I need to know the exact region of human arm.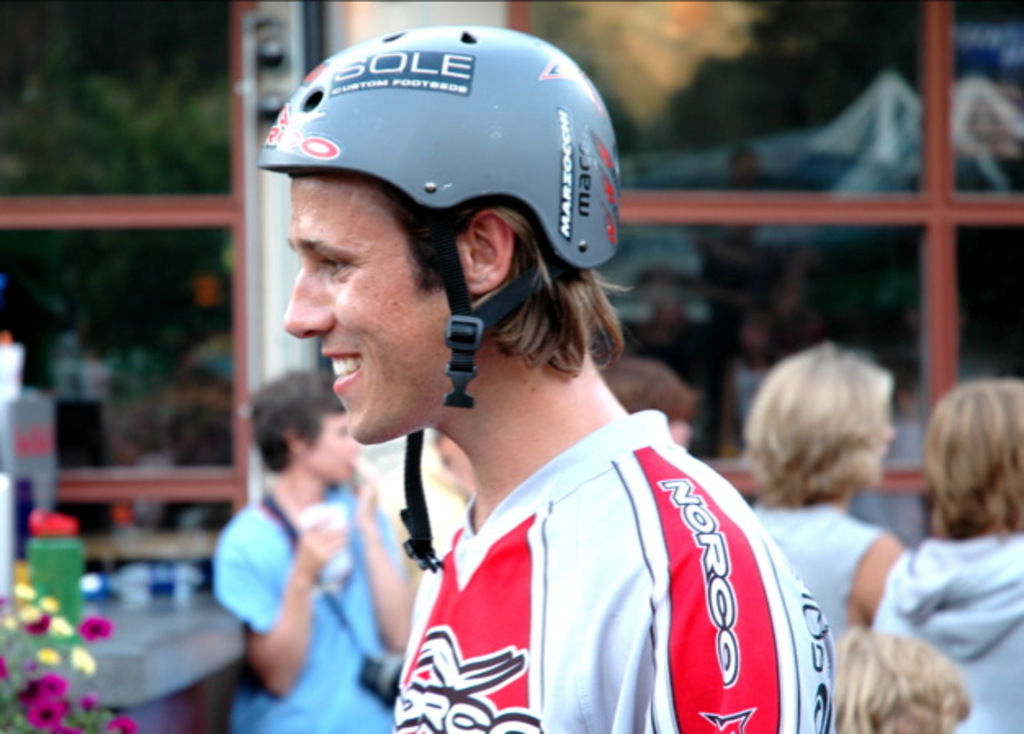
Region: <box>353,459,407,651</box>.
